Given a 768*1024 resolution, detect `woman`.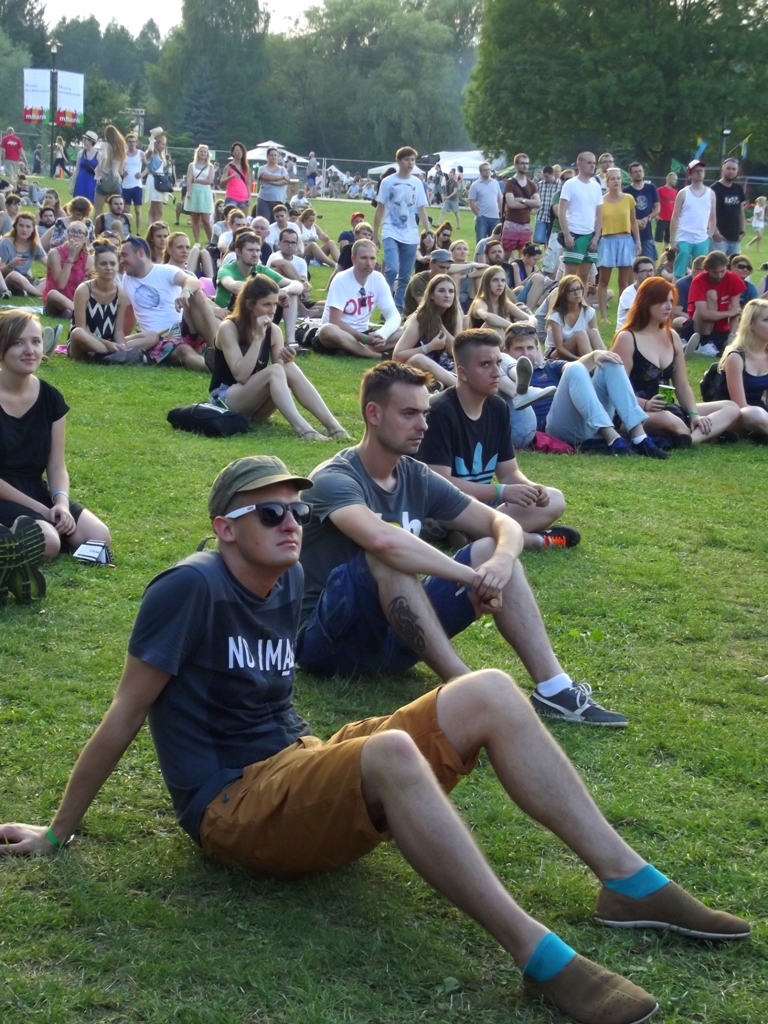
[391,271,469,368].
